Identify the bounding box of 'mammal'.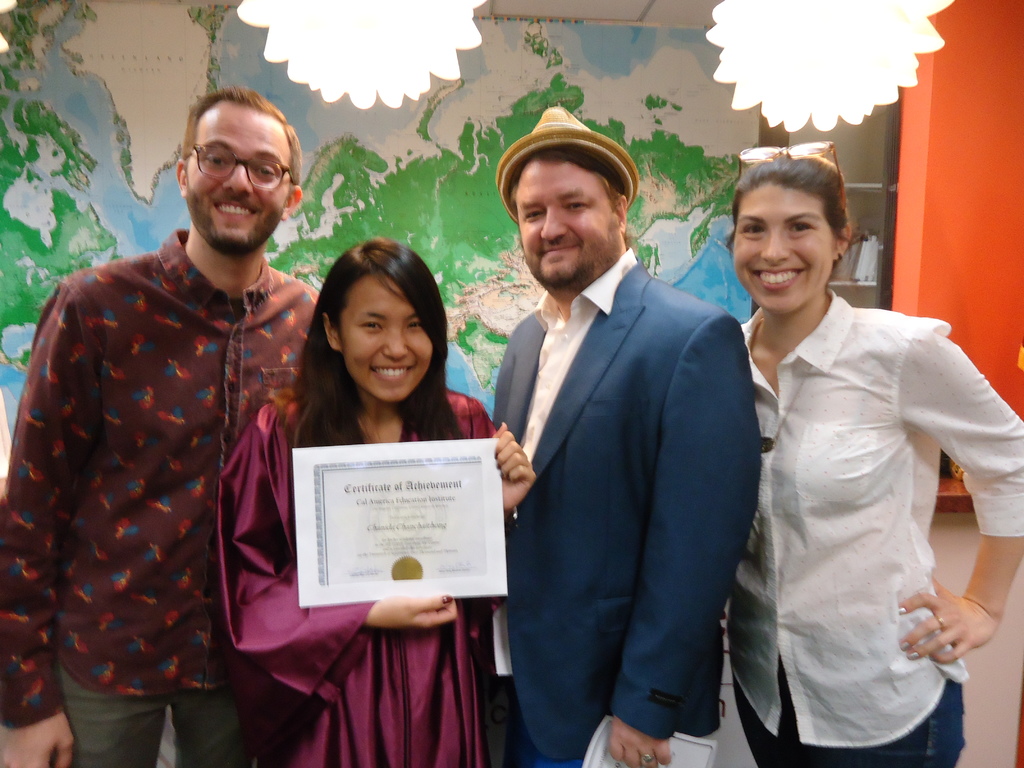
[490,98,767,767].
